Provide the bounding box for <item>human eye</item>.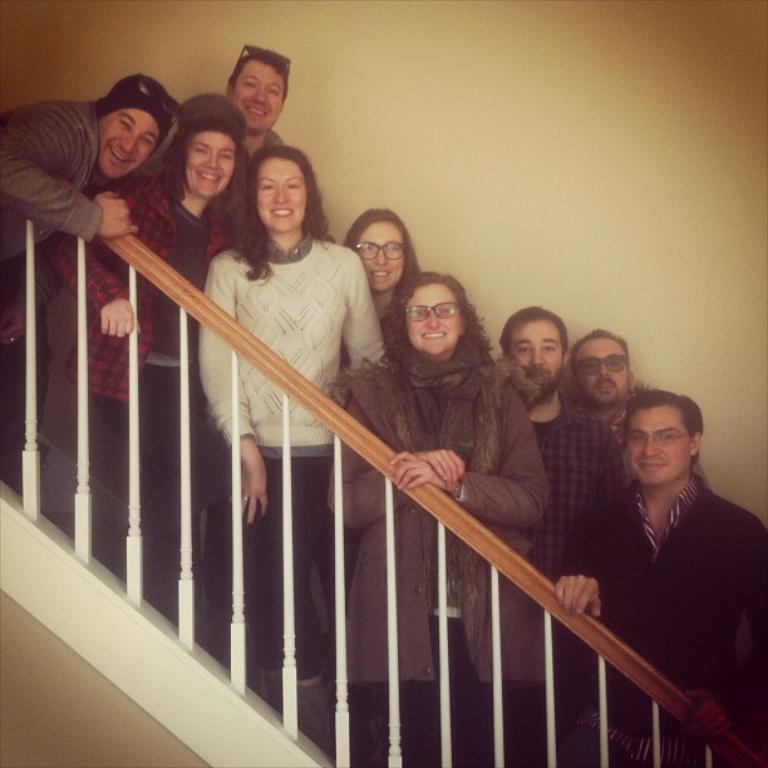
x1=139, y1=137, x2=153, y2=149.
